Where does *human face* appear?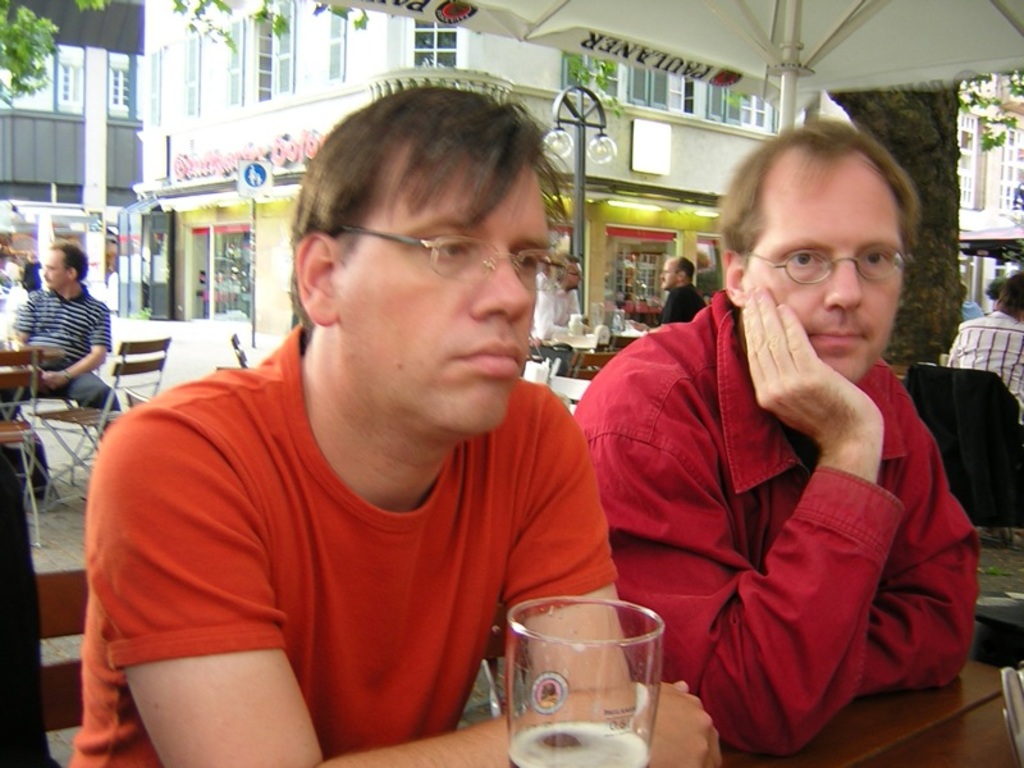
Appears at (335, 157, 543, 444).
